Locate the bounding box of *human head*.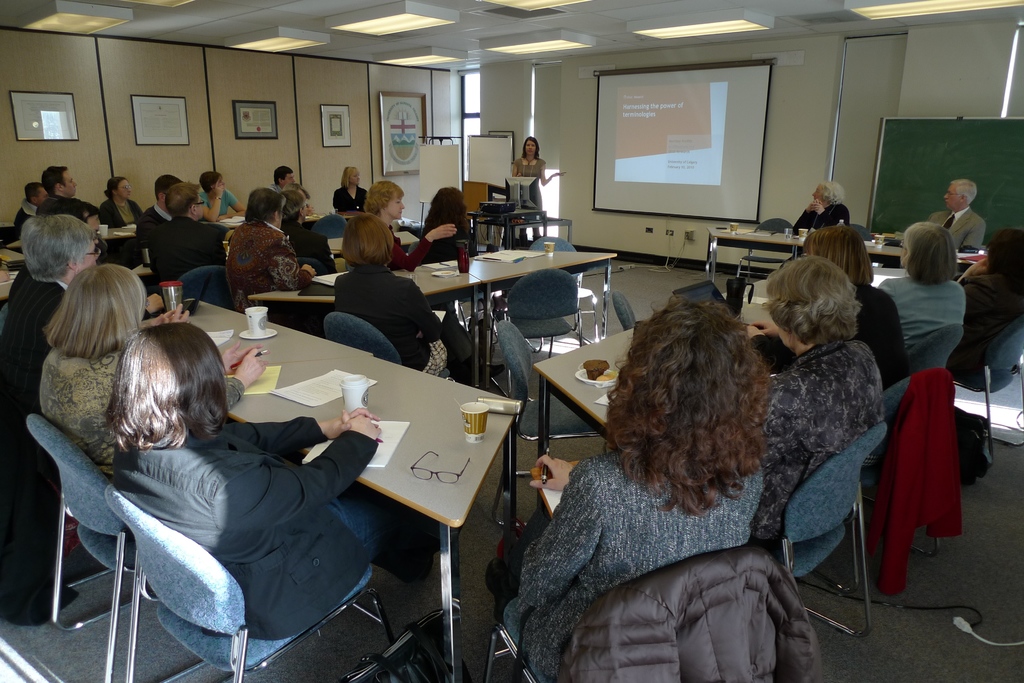
Bounding box: x1=38 y1=163 x2=77 y2=198.
